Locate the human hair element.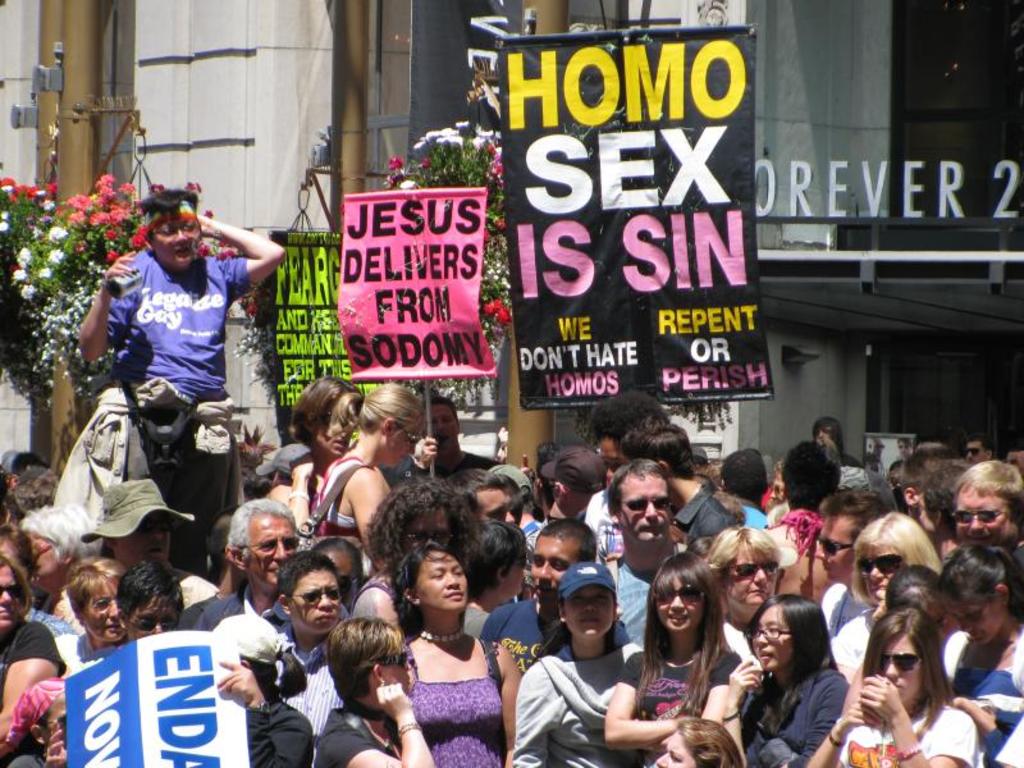
Element bbox: bbox(777, 439, 840, 509).
